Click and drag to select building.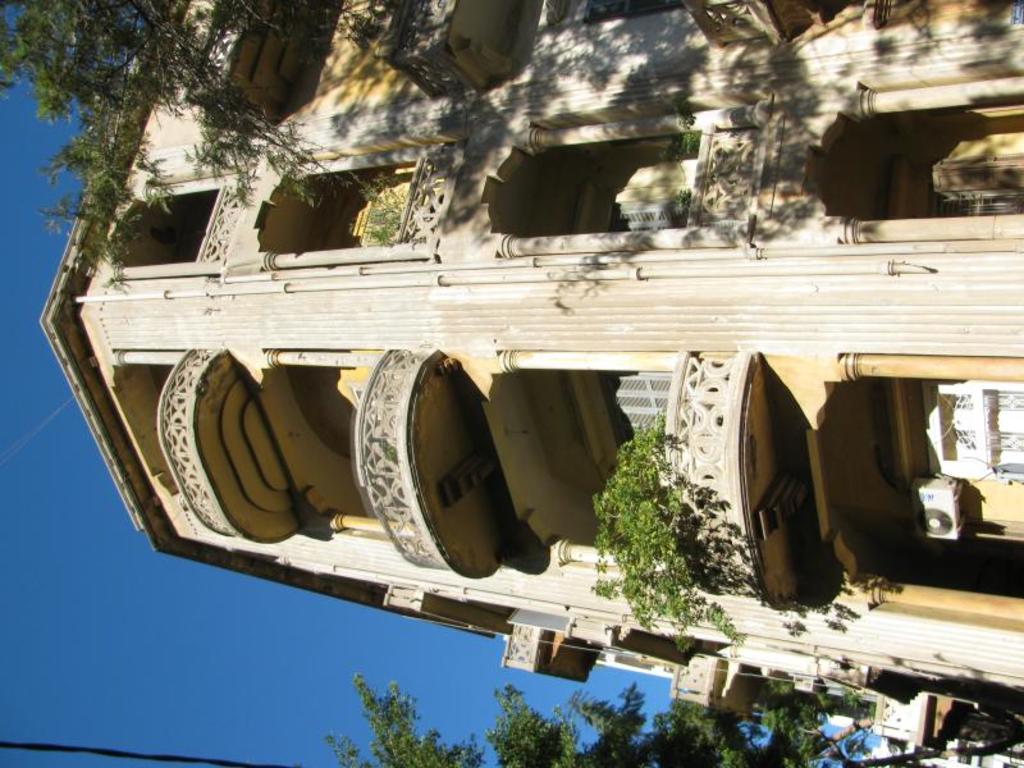
Selection: 40 0 1023 749.
